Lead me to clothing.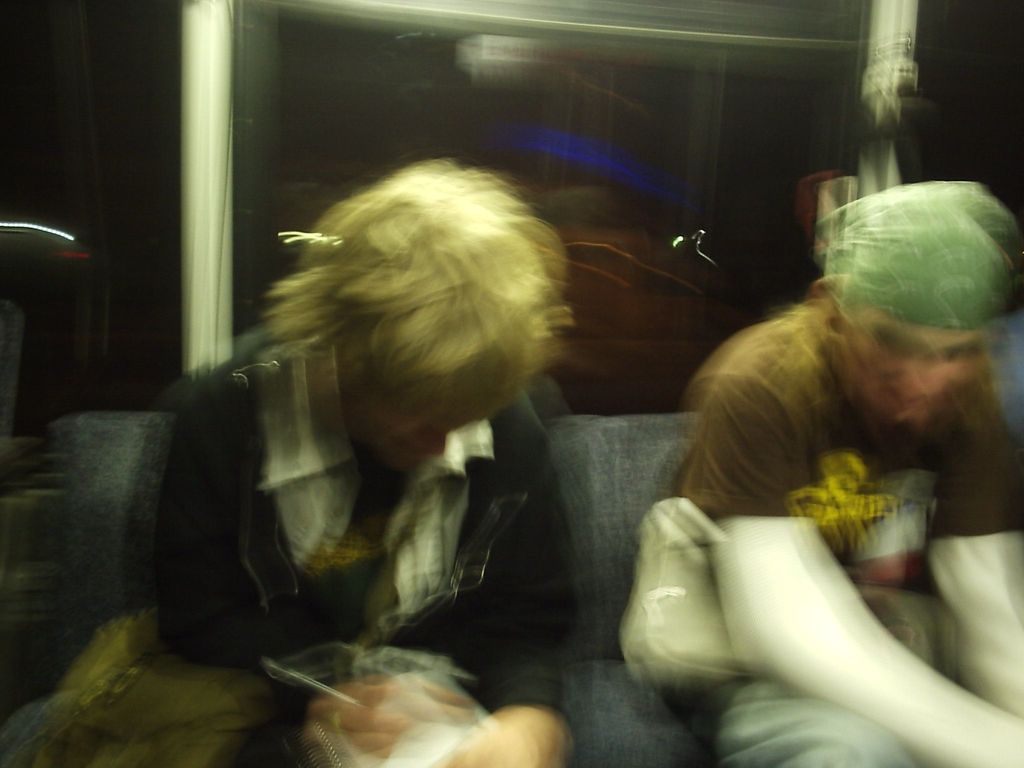
Lead to (x1=634, y1=298, x2=1022, y2=732).
